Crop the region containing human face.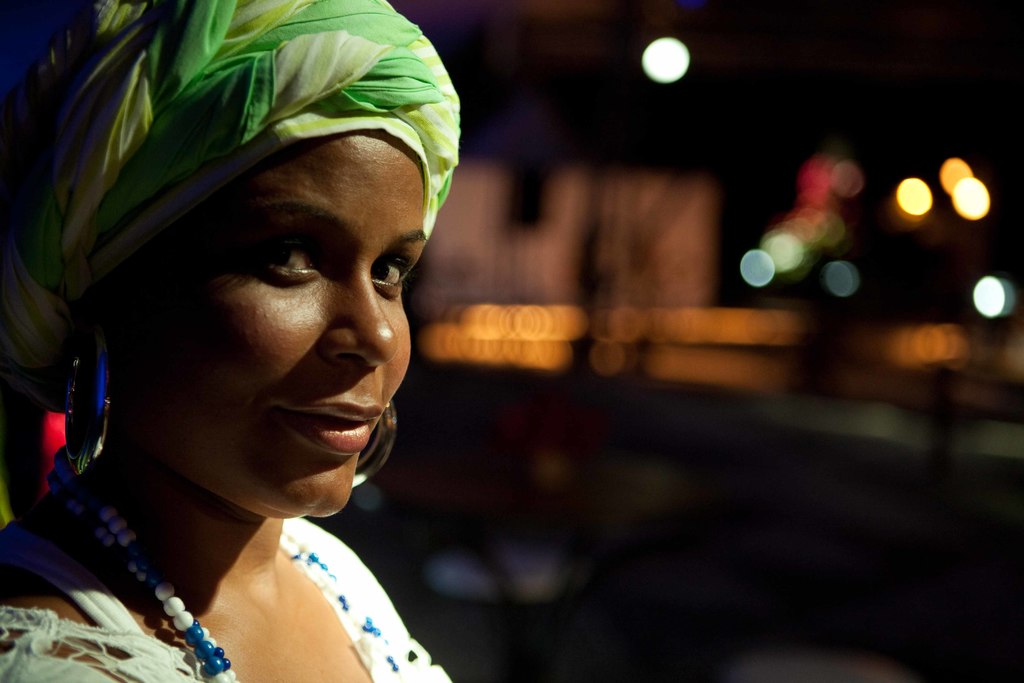
Crop region: detection(118, 134, 424, 524).
